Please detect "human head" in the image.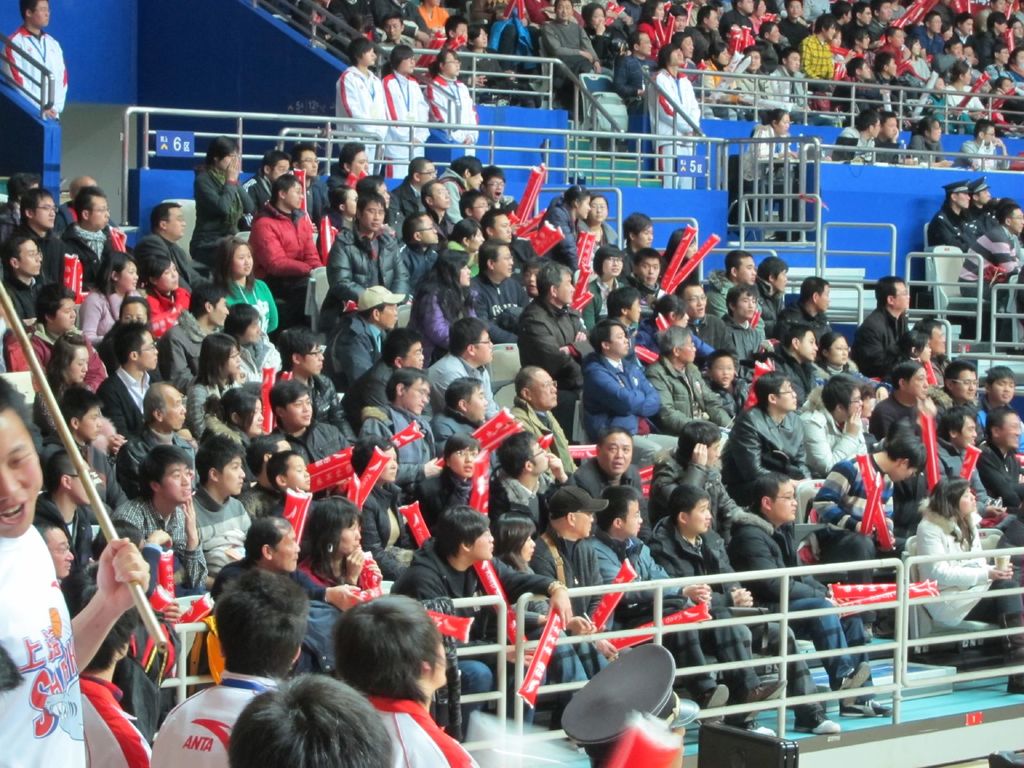
Rect(997, 202, 1023, 239).
